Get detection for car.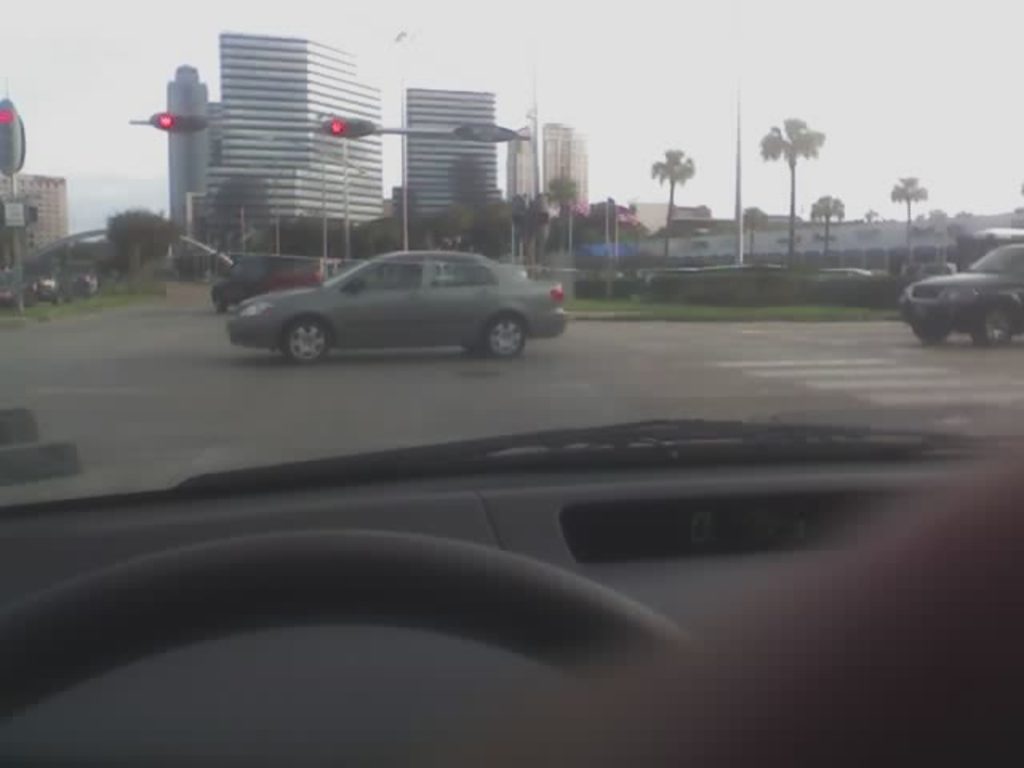
Detection: 226,250,570,360.
